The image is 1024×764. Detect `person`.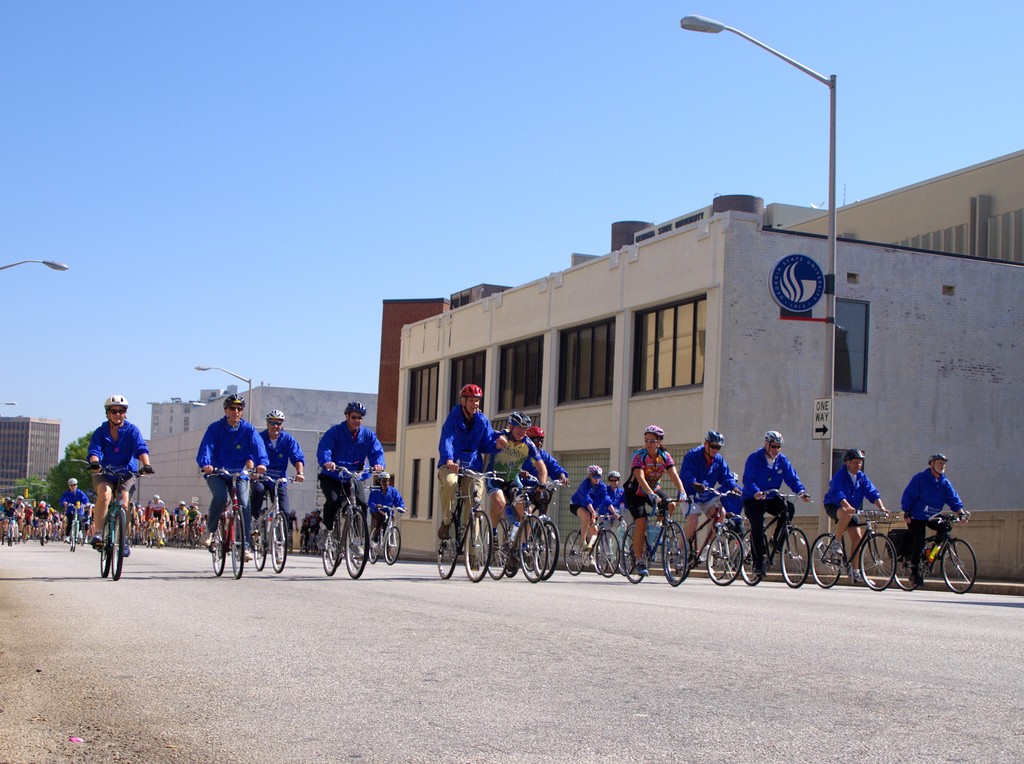
Detection: rect(565, 463, 616, 552).
